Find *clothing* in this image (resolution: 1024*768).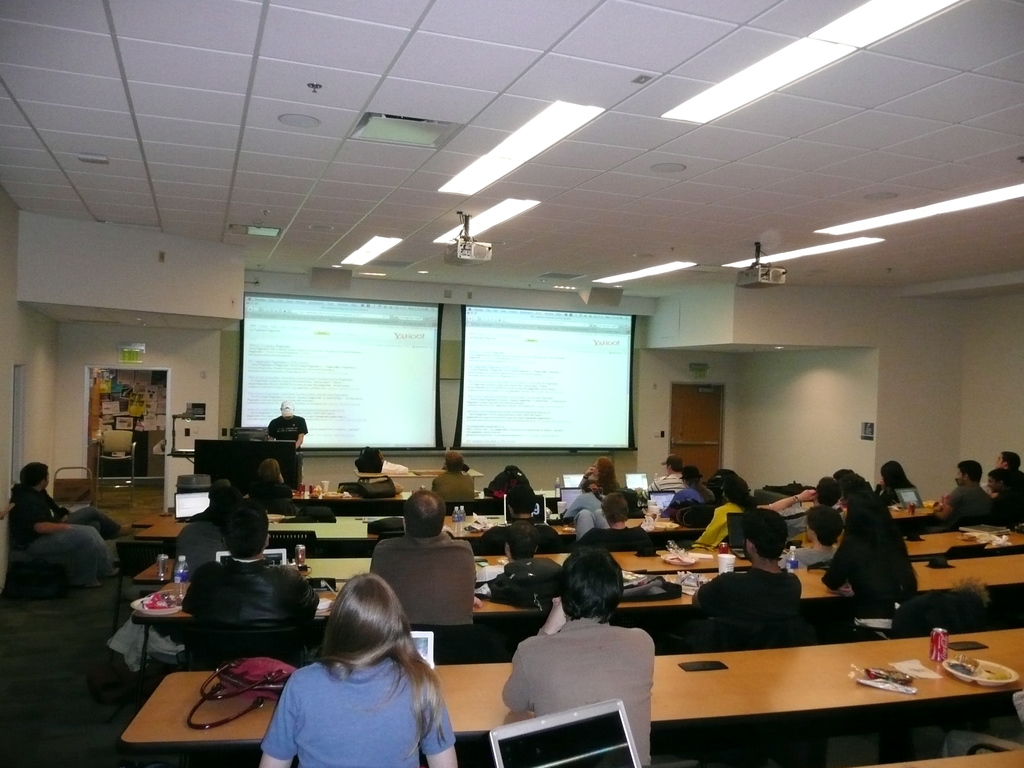
<region>572, 504, 653, 550</region>.
